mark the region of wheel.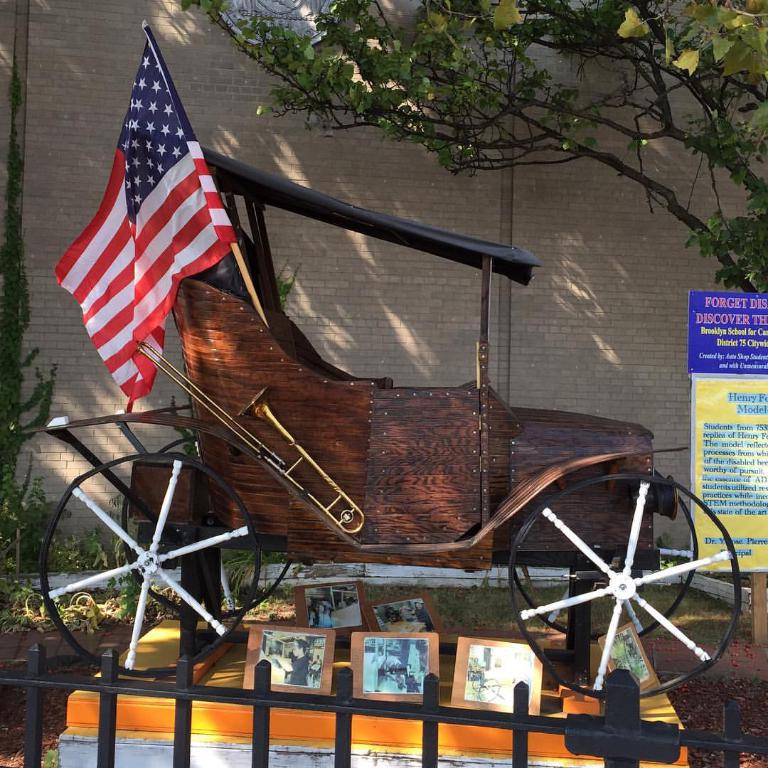
Region: crop(41, 452, 260, 681).
